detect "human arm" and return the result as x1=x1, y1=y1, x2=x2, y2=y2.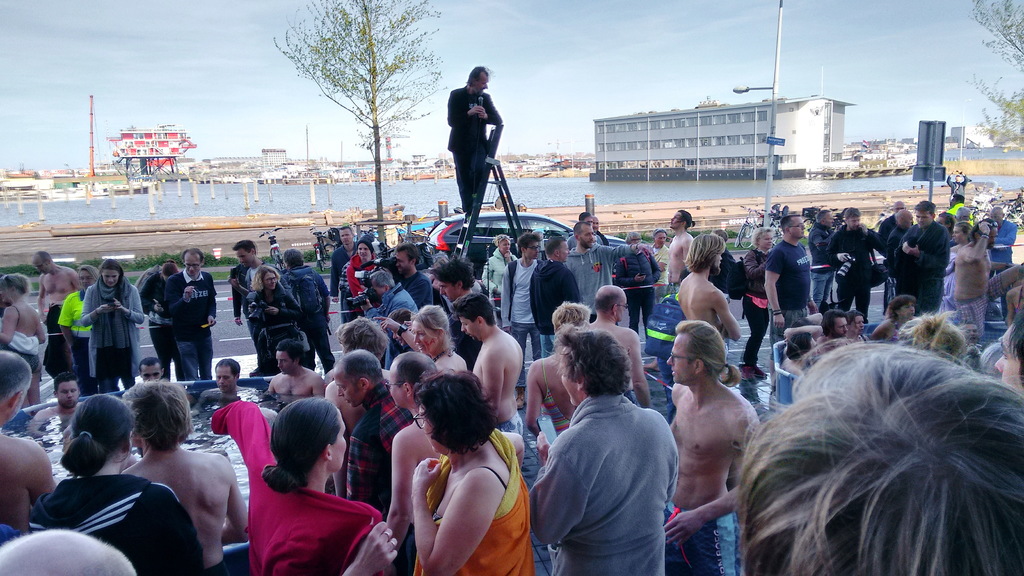
x1=268, y1=291, x2=307, y2=318.
